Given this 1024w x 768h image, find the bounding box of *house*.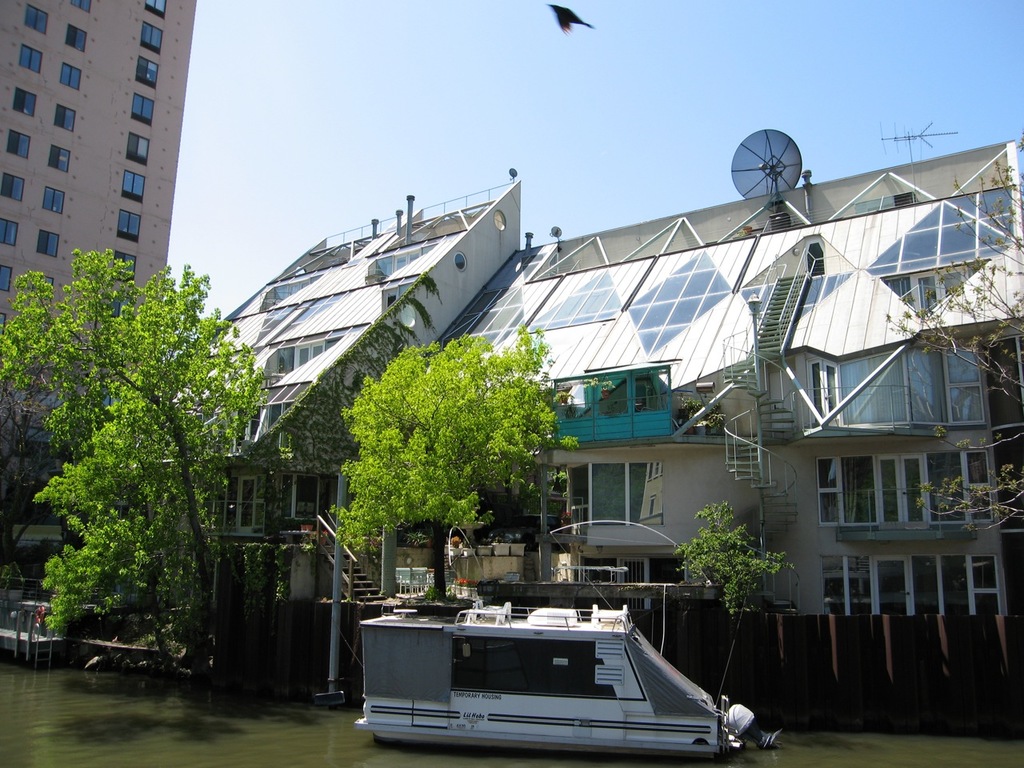
130,173,525,706.
